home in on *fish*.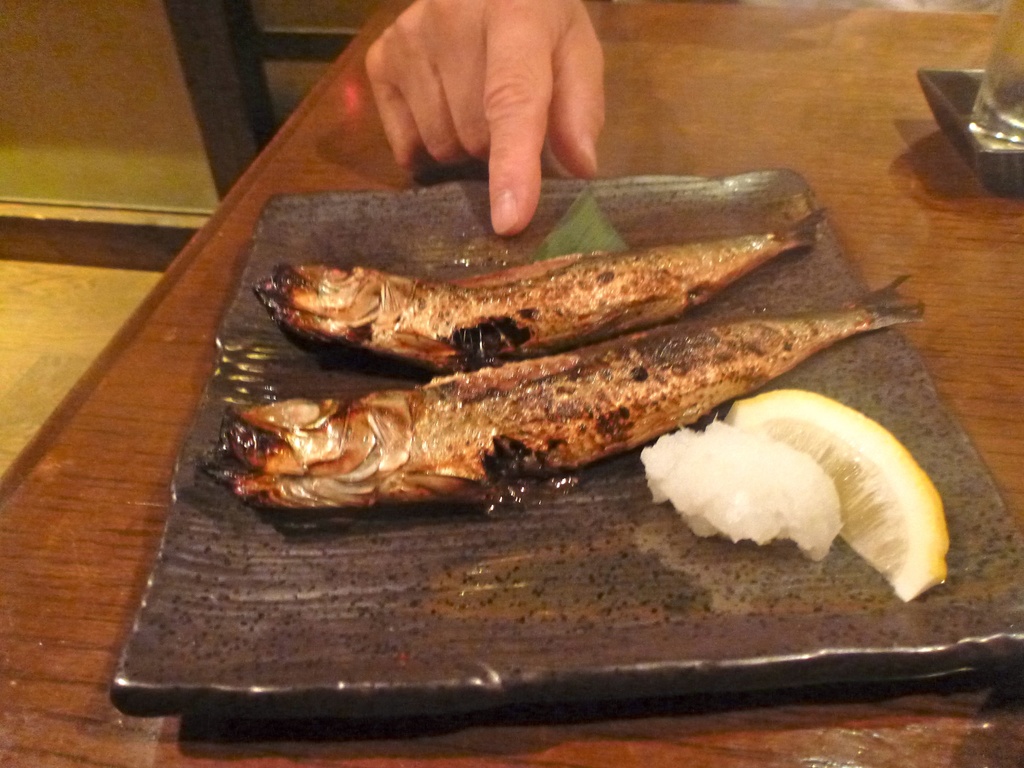
Homed in at box(212, 270, 928, 509).
